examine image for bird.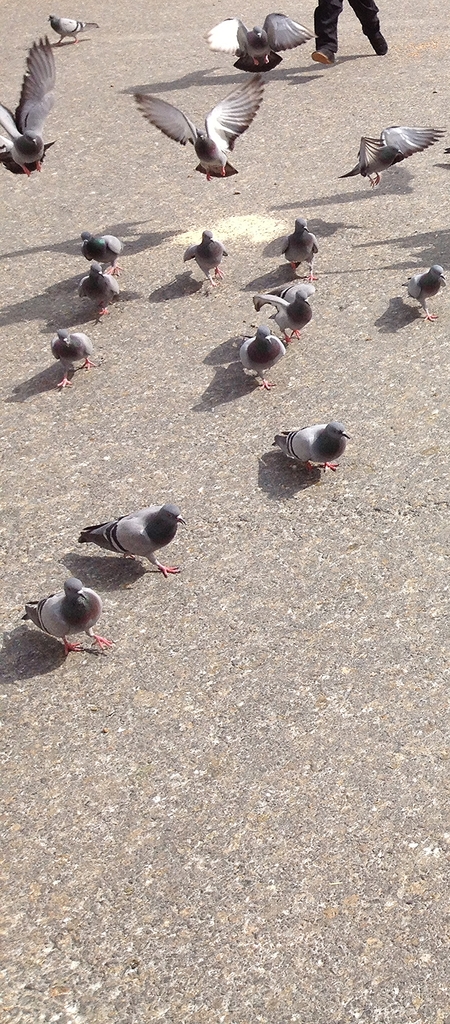
Examination result: pyautogui.locateOnScreen(246, 278, 321, 309).
